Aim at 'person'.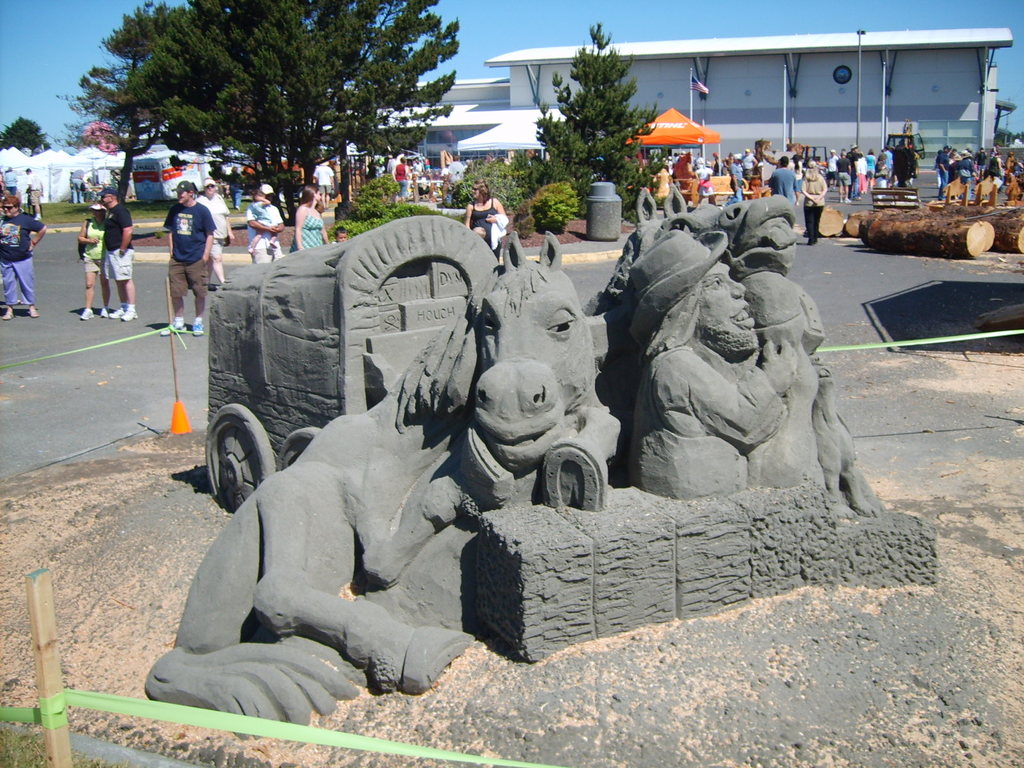
Aimed at BBox(835, 148, 858, 202).
